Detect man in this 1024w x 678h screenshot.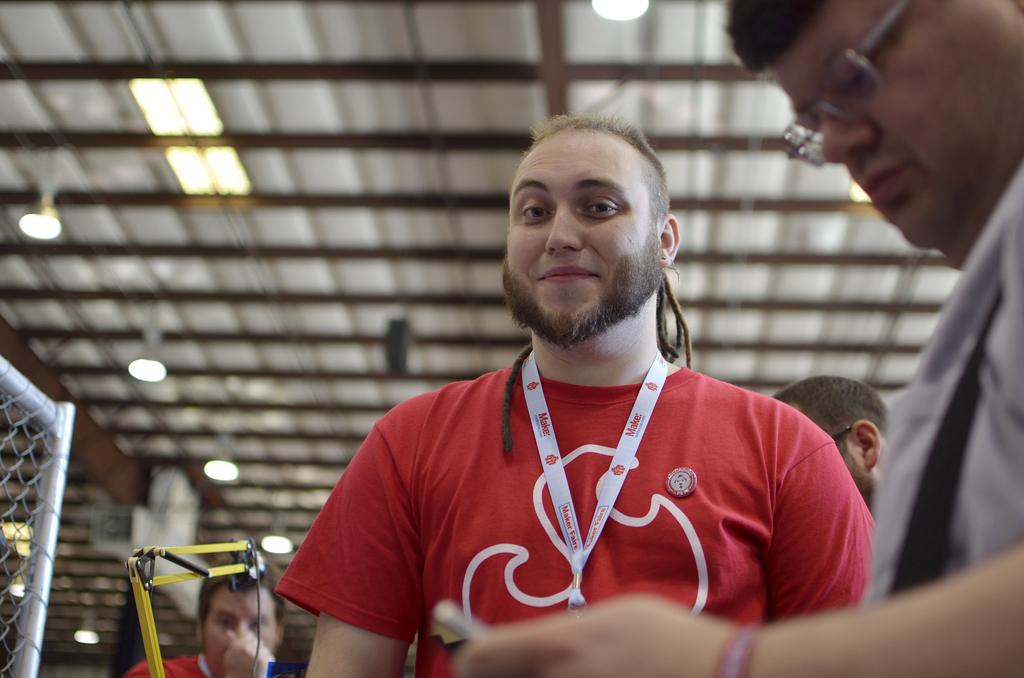
Detection: Rect(278, 110, 880, 677).
